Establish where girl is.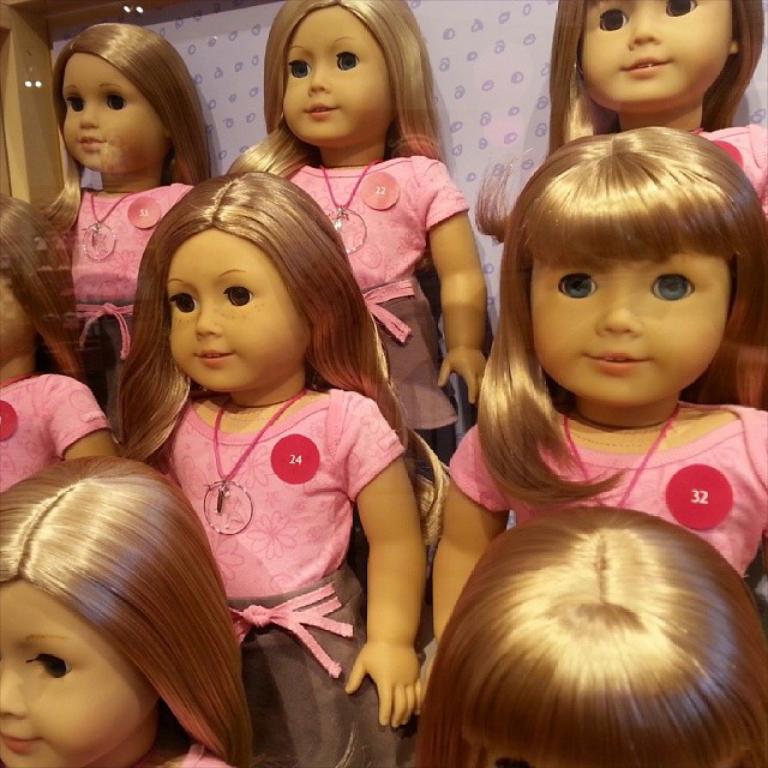
Established at BBox(43, 20, 216, 416).
